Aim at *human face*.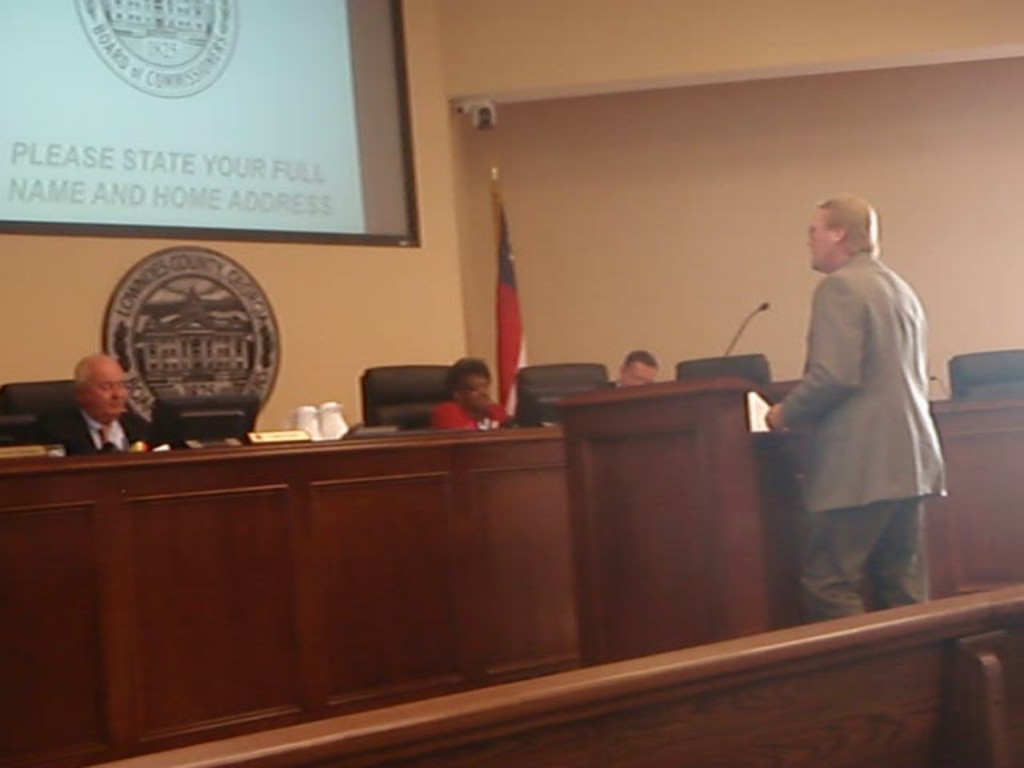
Aimed at {"x1": 624, "y1": 362, "x2": 654, "y2": 387}.
